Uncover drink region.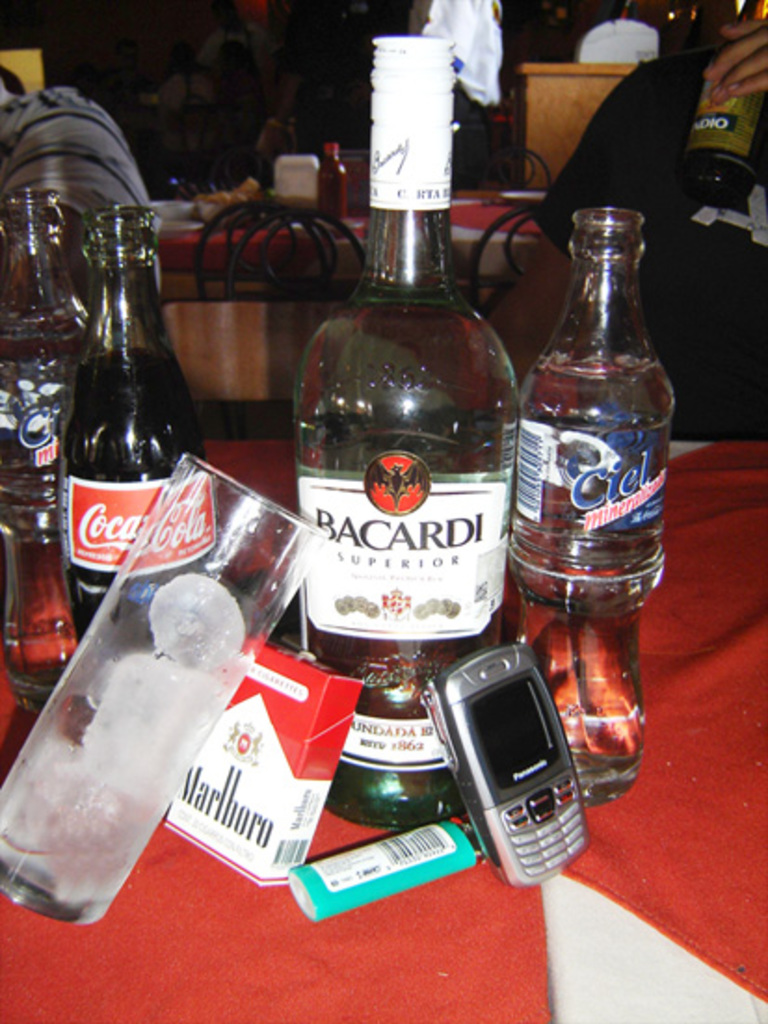
Uncovered: box=[296, 37, 519, 834].
